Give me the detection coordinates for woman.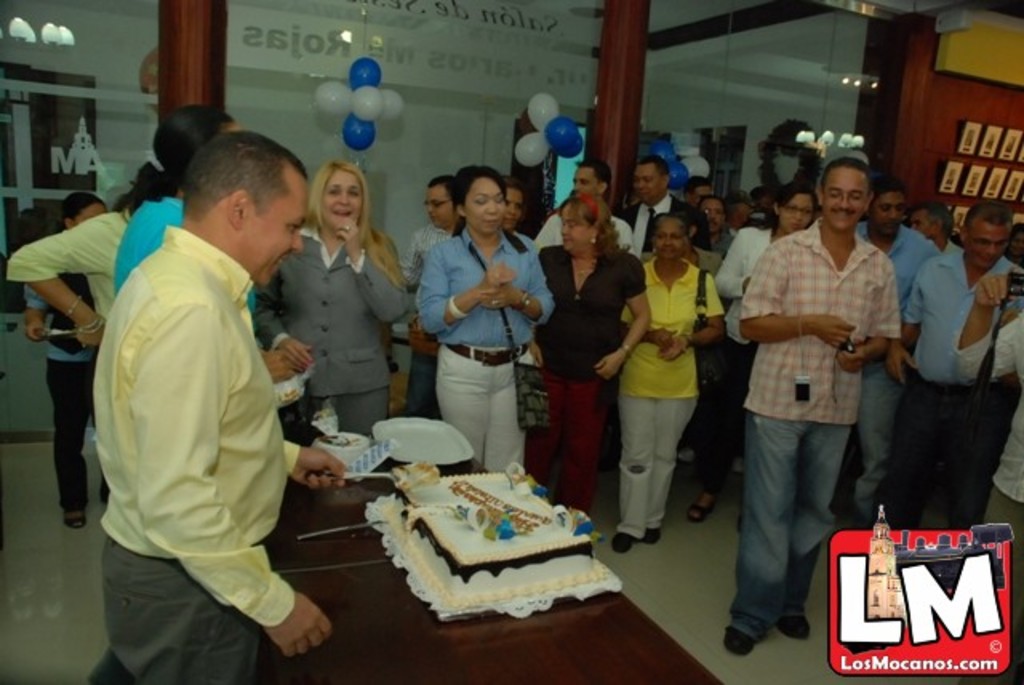
bbox(421, 162, 552, 471).
